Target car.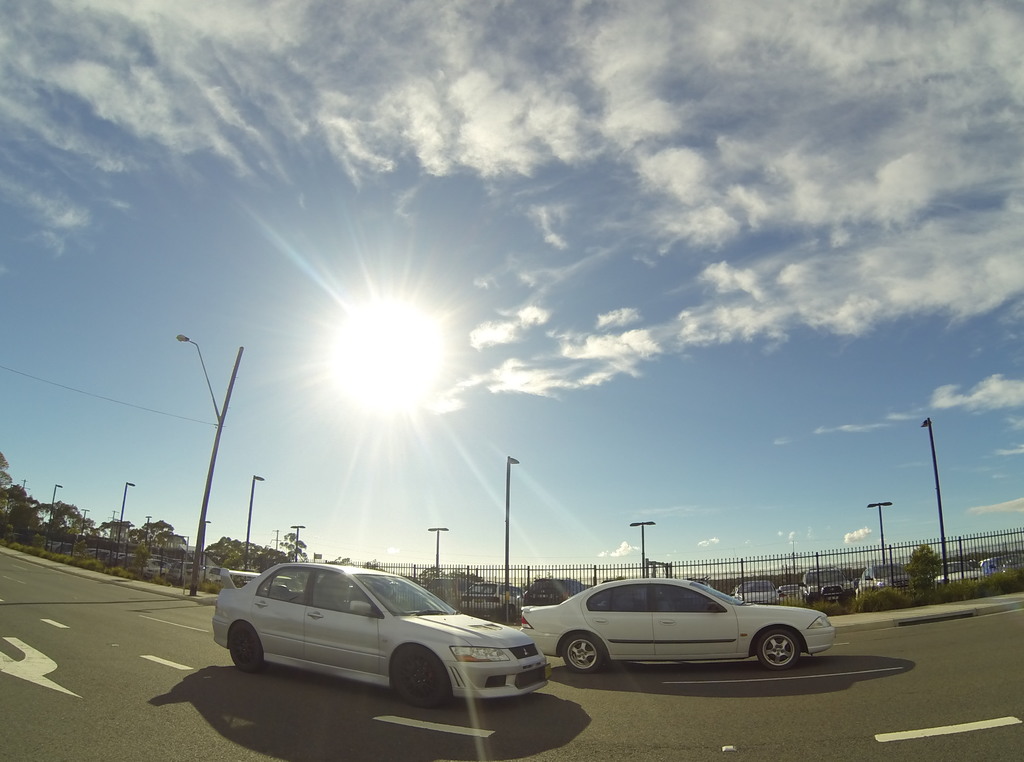
Target region: pyautogui.locateOnScreen(931, 557, 990, 577).
